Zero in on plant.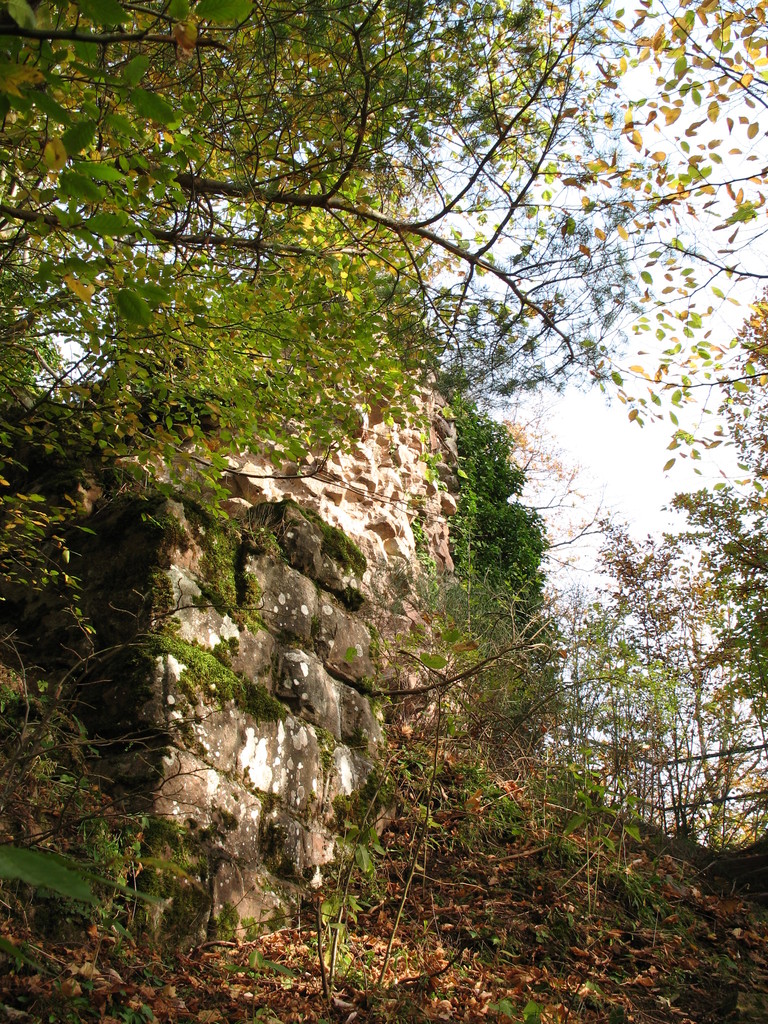
Zeroed in: (left=0, top=834, right=100, bottom=915).
